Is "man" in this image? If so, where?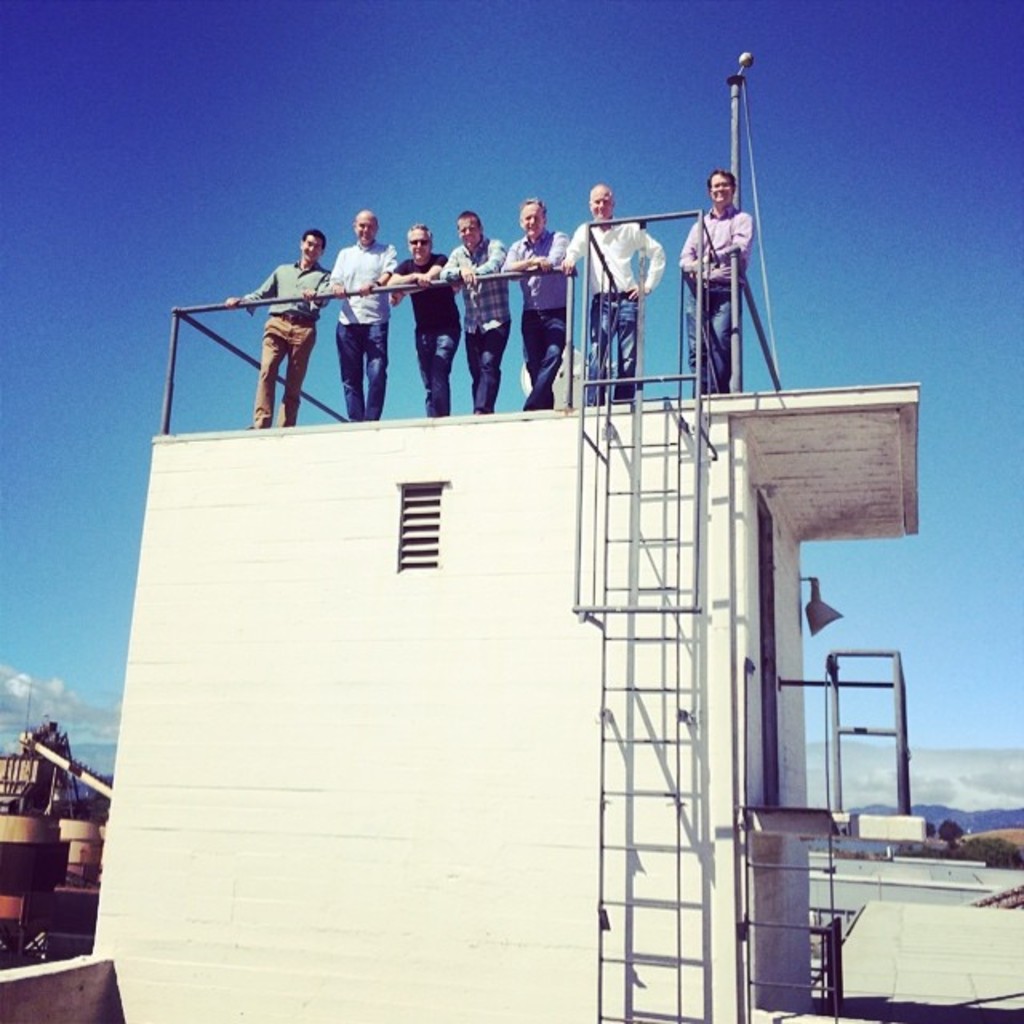
Yes, at pyautogui.locateOnScreen(501, 194, 570, 411).
